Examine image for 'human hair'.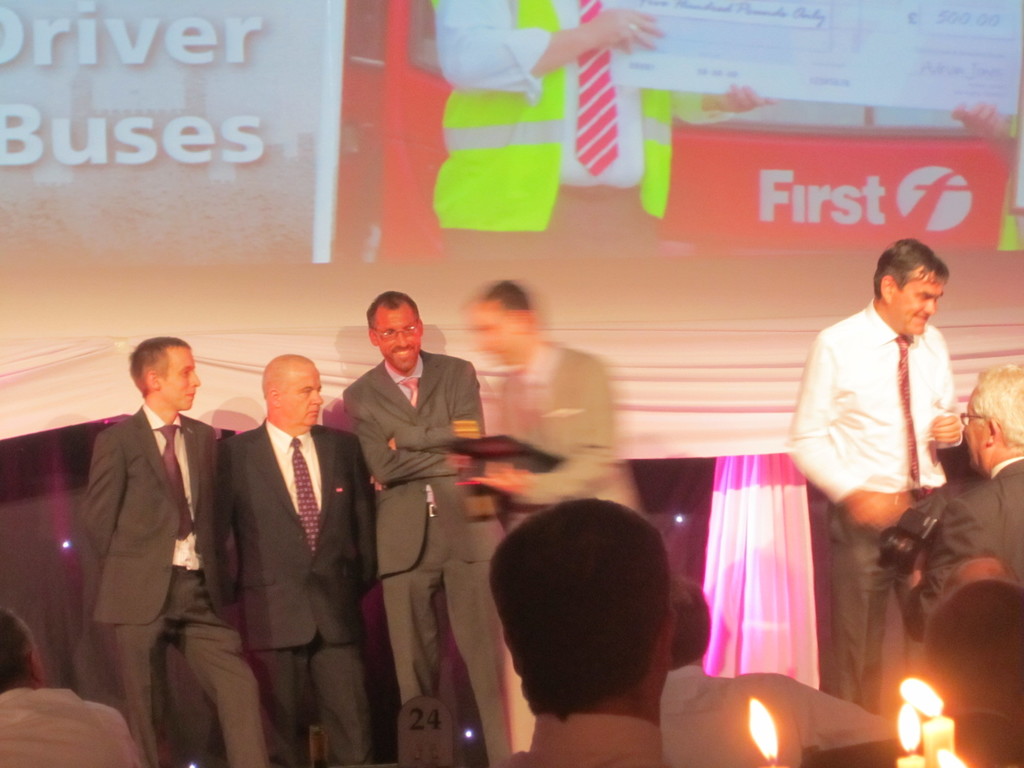
Examination result: l=977, t=360, r=1023, b=450.
